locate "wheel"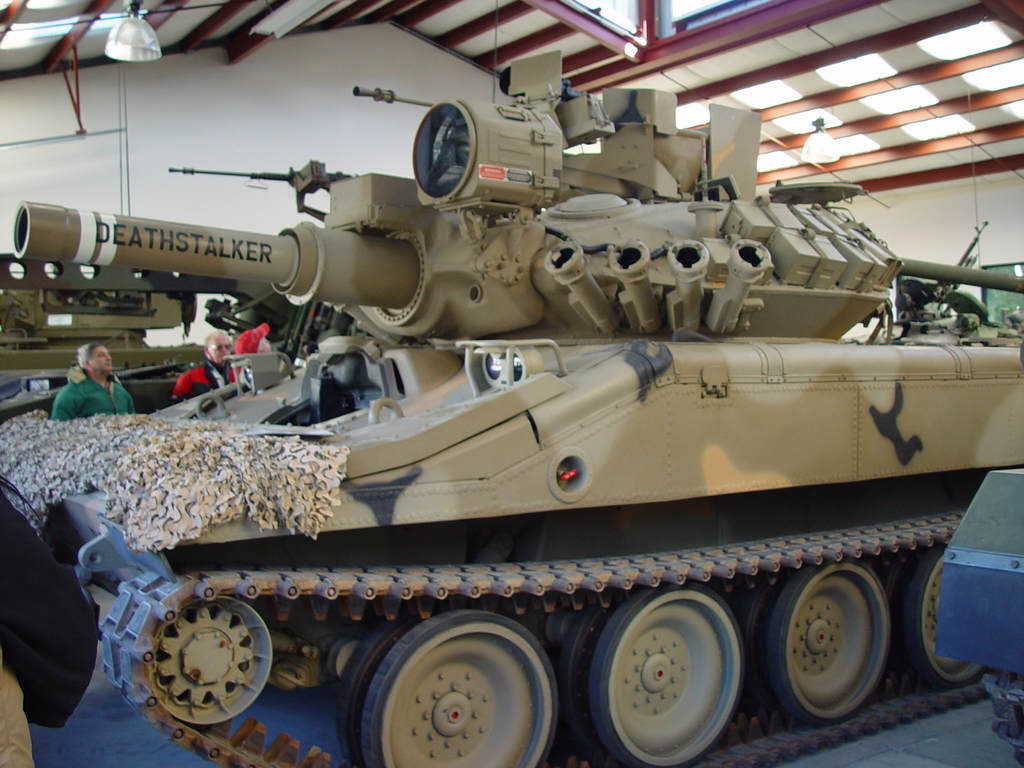
[739, 550, 892, 724]
